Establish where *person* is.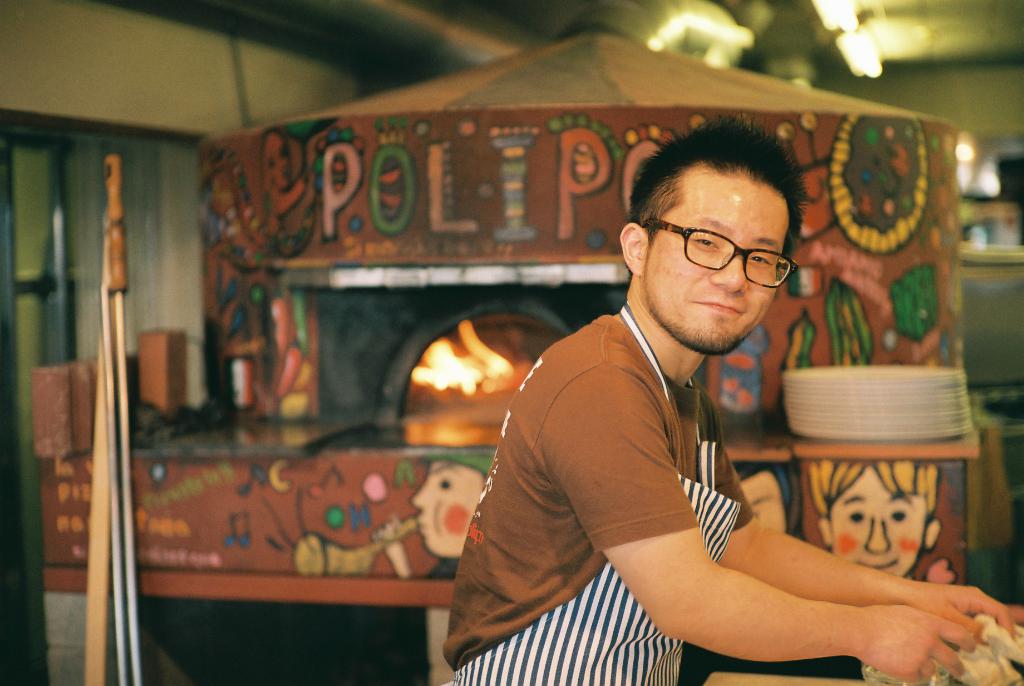
Established at 803 457 959 580.
